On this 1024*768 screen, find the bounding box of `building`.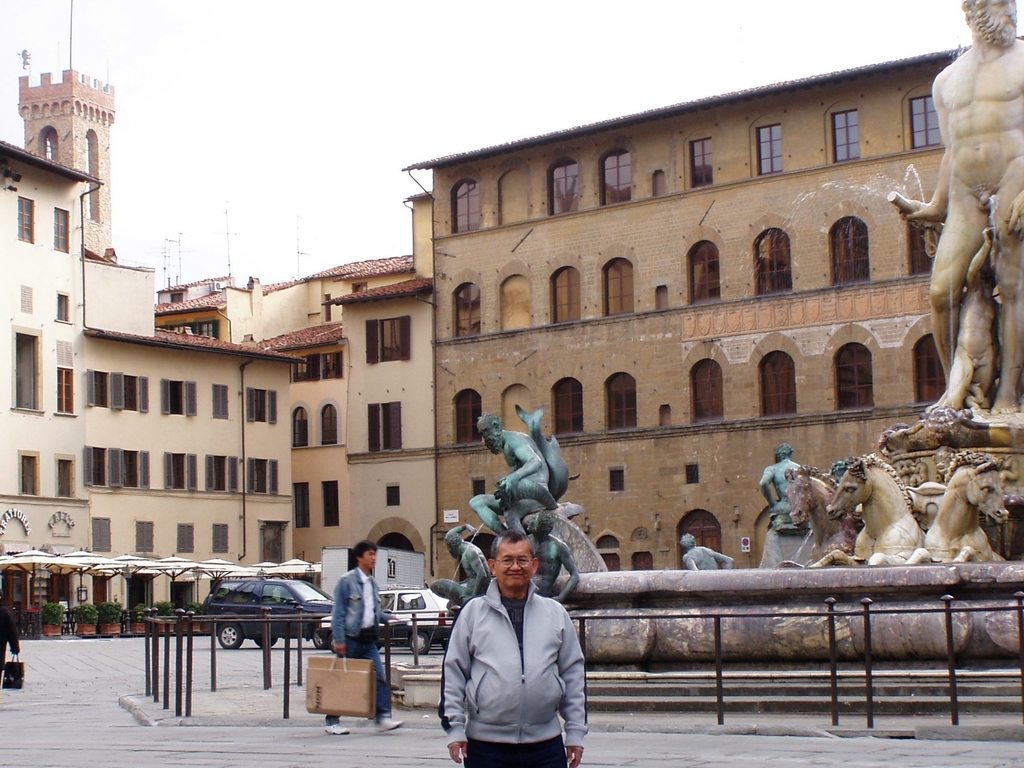
Bounding box: 0,145,302,636.
